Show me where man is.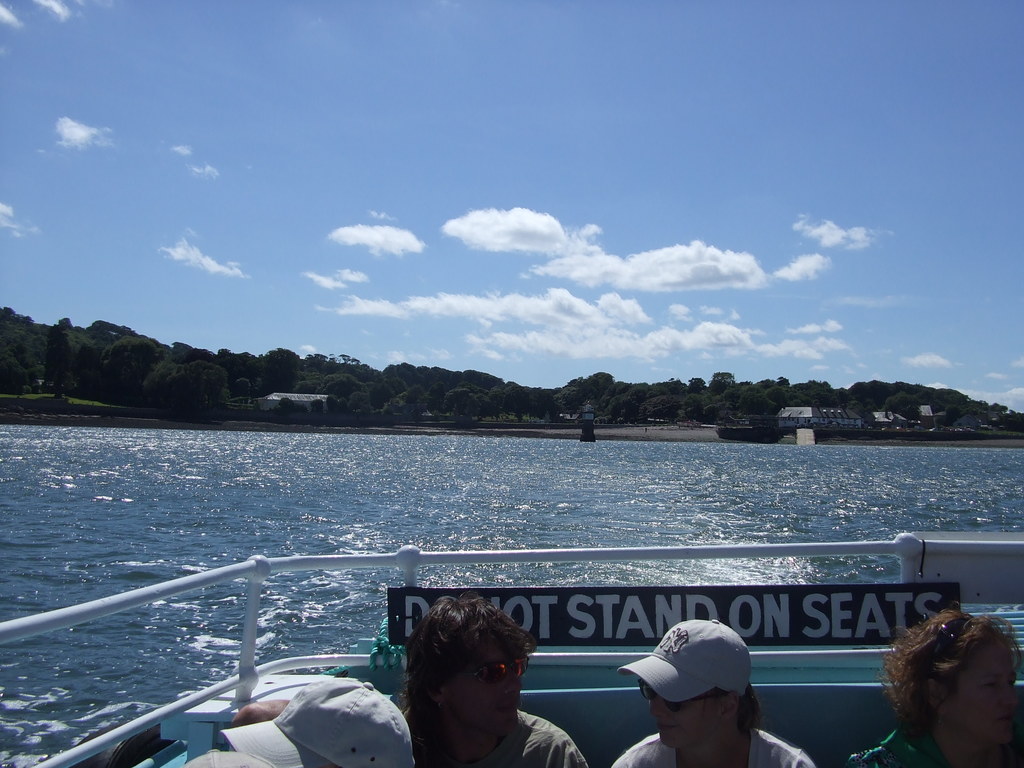
man is at 623:635:792:767.
